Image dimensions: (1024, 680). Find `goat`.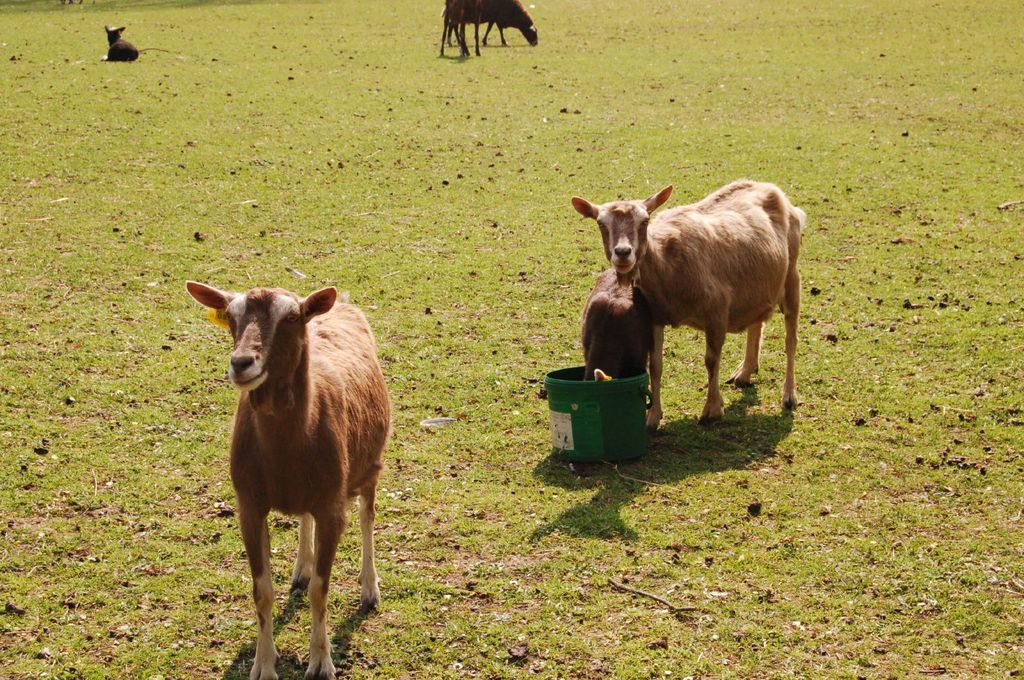
pyautogui.locateOnScreen(470, 0, 538, 47).
